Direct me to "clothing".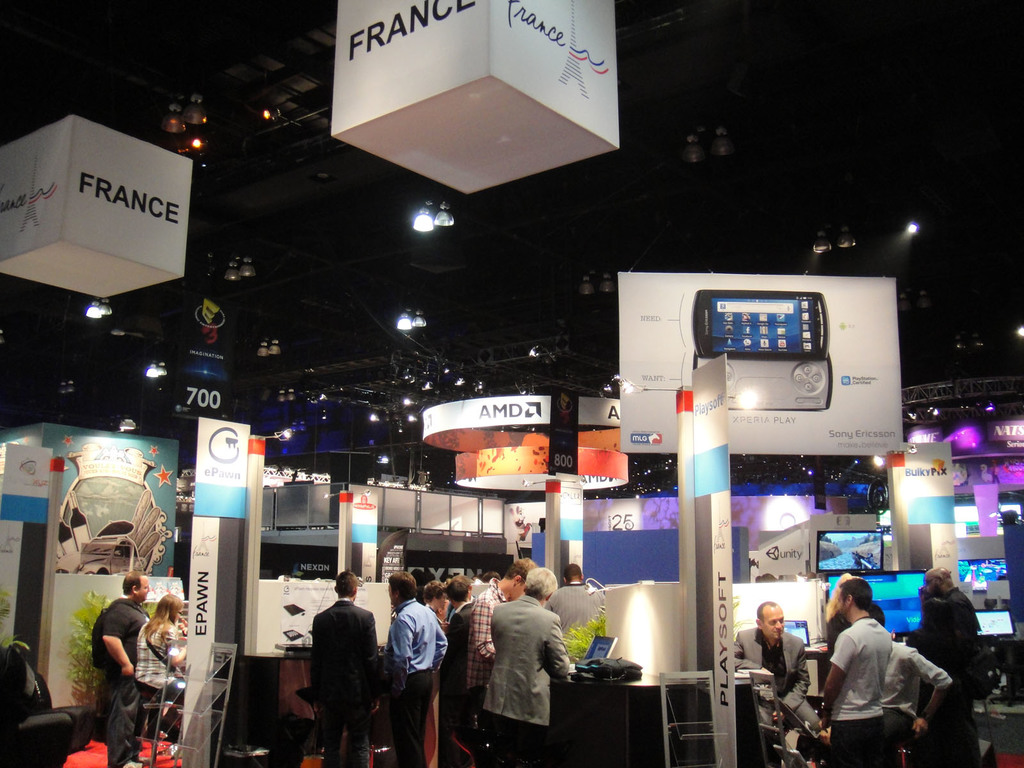
Direction: (left=88, top=590, right=147, bottom=763).
